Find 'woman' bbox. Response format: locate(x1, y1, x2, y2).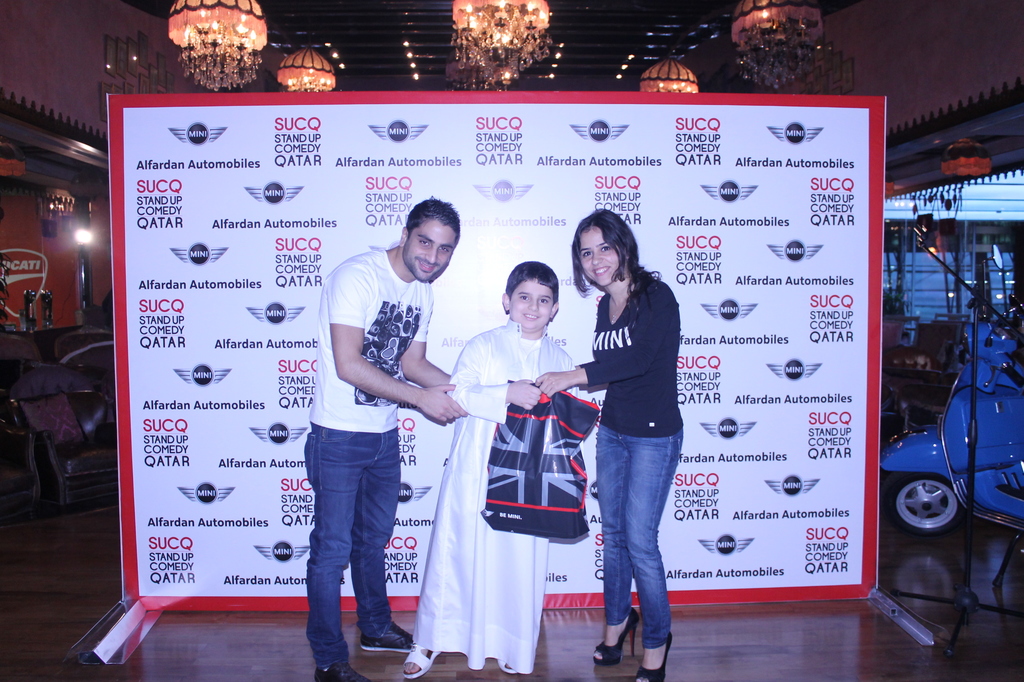
locate(562, 202, 706, 669).
